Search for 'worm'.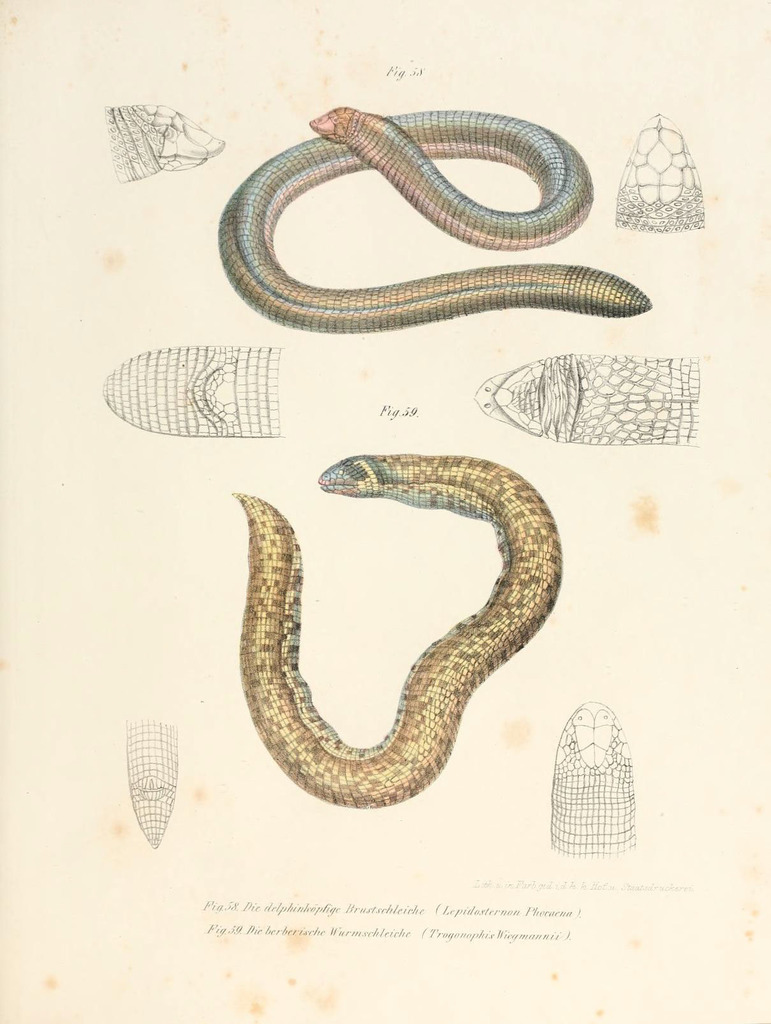
Found at (x1=225, y1=449, x2=571, y2=813).
